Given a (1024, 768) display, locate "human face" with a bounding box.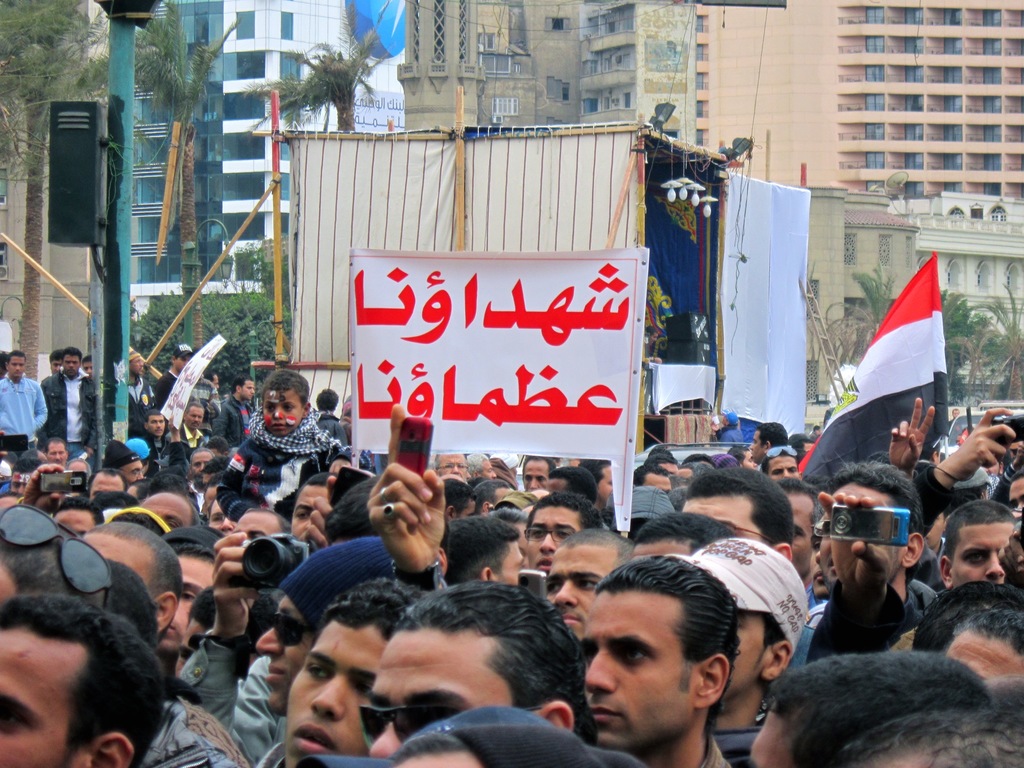
Located: box=[175, 353, 190, 373].
